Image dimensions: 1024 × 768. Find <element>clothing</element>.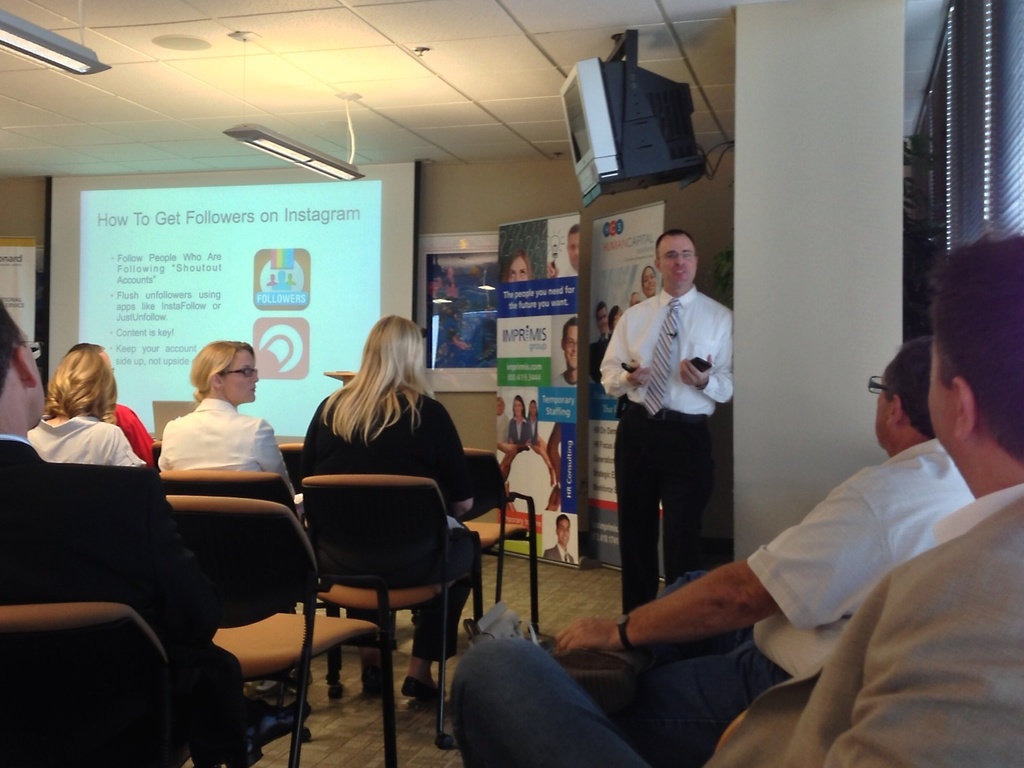
box(606, 242, 737, 587).
